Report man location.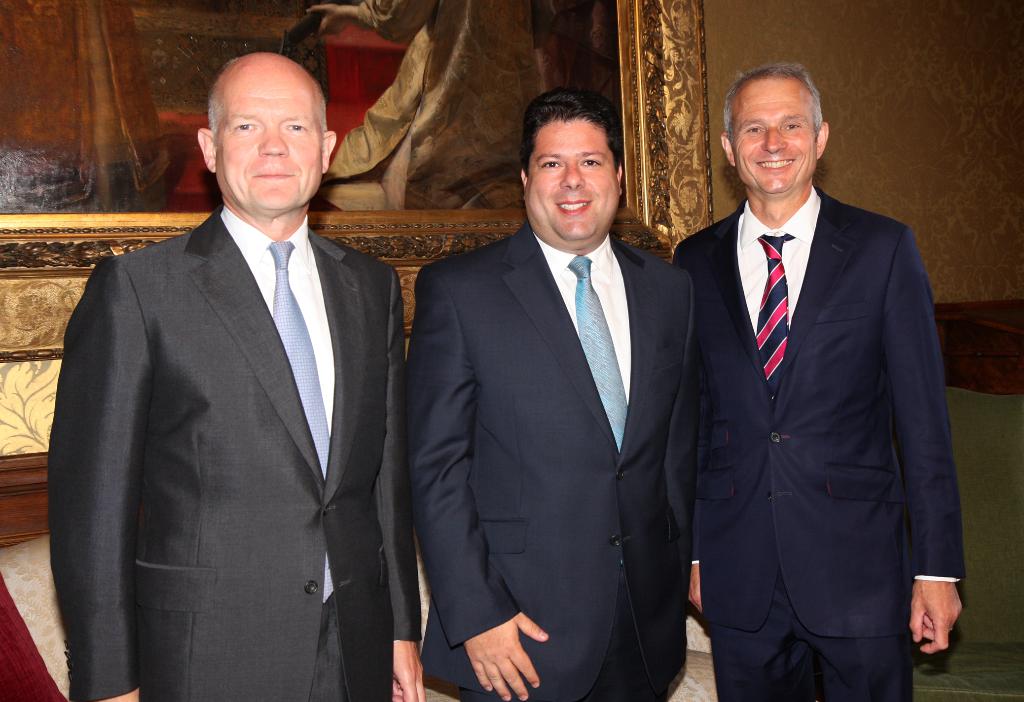
Report: [673, 62, 965, 701].
